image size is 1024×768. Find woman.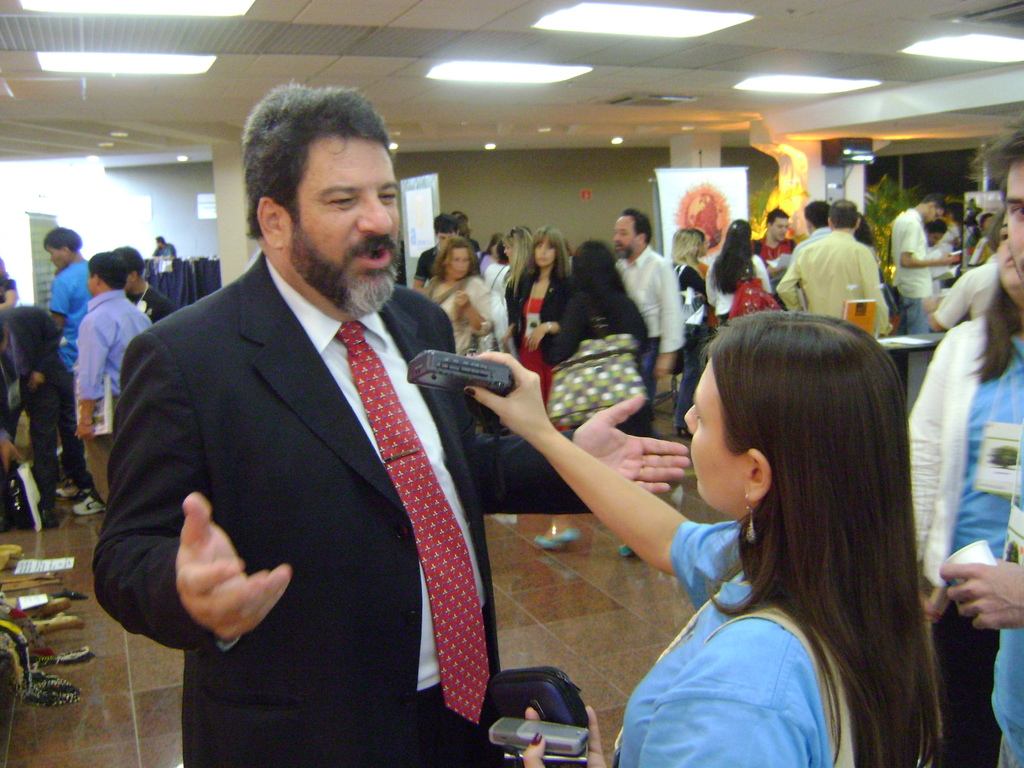
[456,298,958,767].
